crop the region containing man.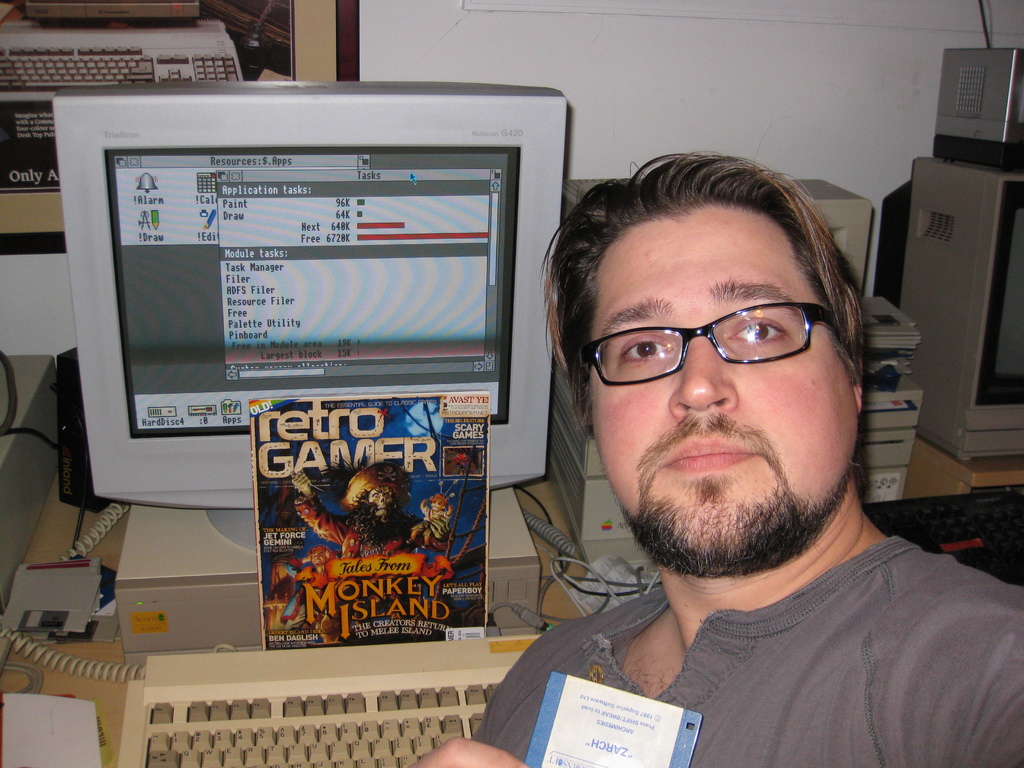
Crop region: left=438, top=129, right=1023, bottom=751.
